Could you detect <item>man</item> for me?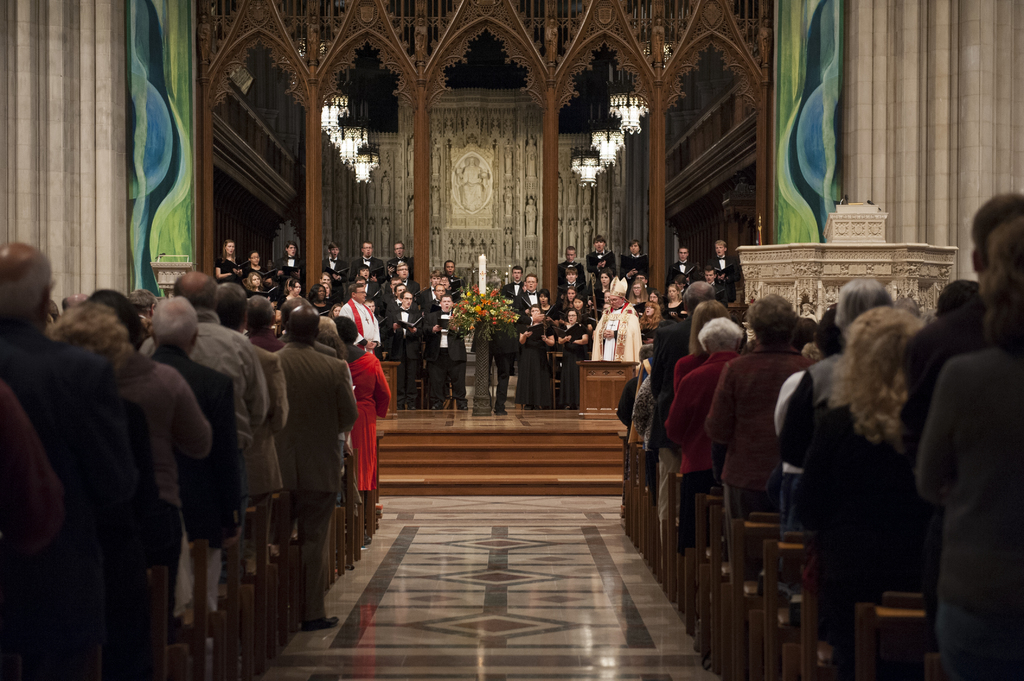
Detection result: (left=351, top=237, right=387, bottom=307).
